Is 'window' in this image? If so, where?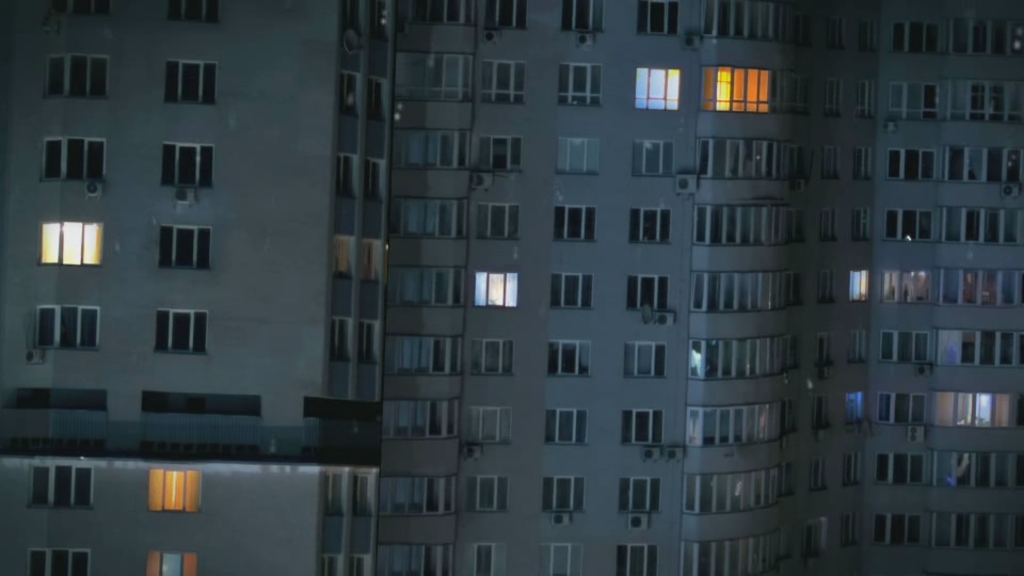
Yes, at [854,151,867,178].
